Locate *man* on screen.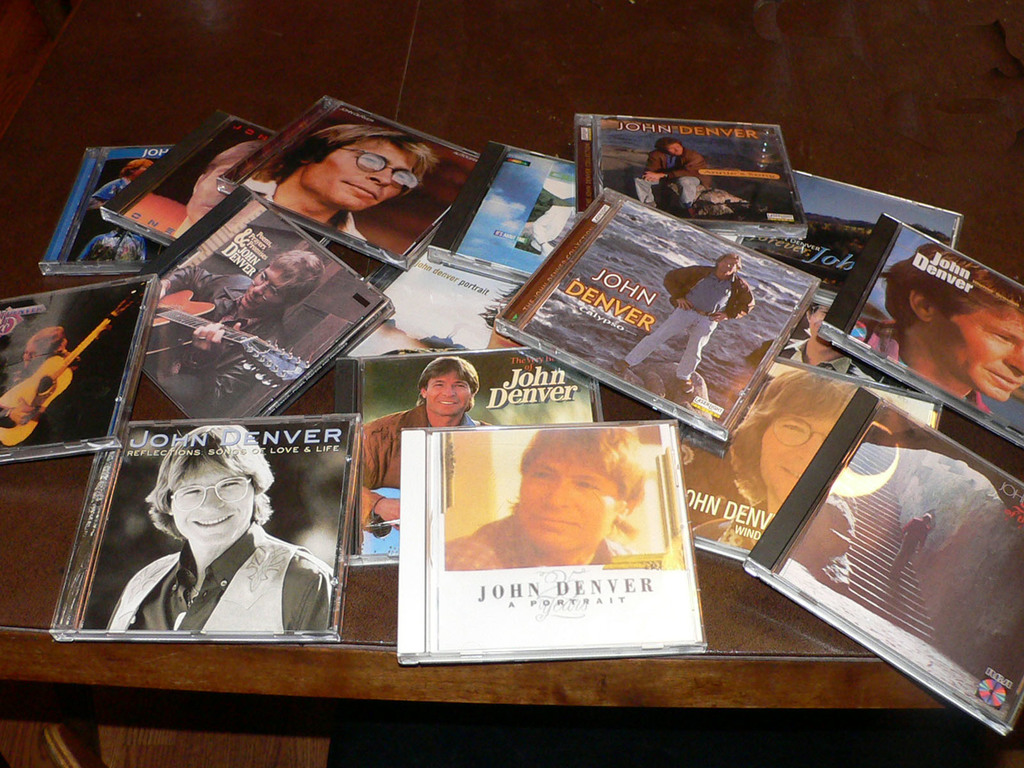
On screen at 690,373,856,550.
